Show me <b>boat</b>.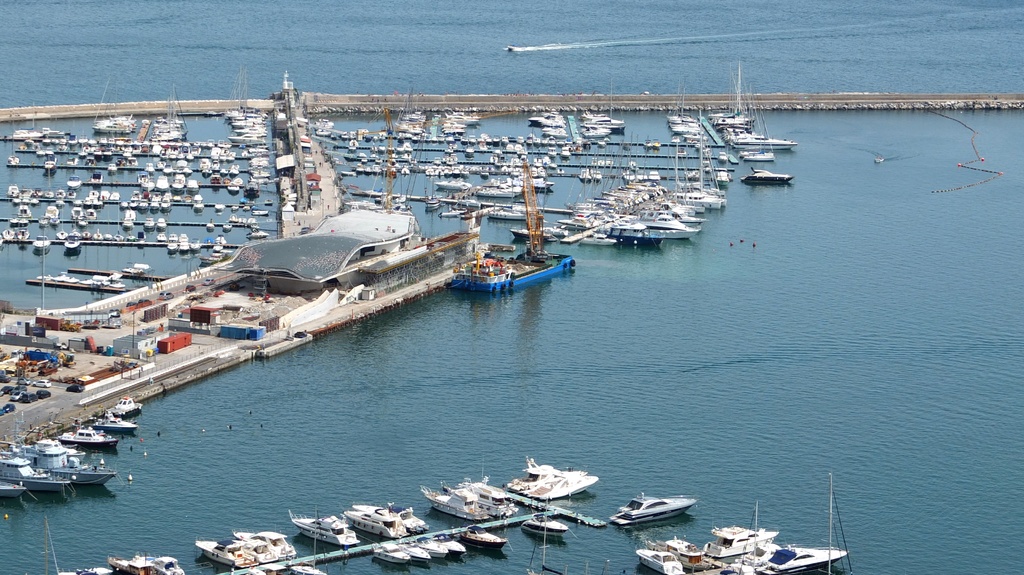
<b>boat</b> is here: locate(508, 45, 512, 50).
